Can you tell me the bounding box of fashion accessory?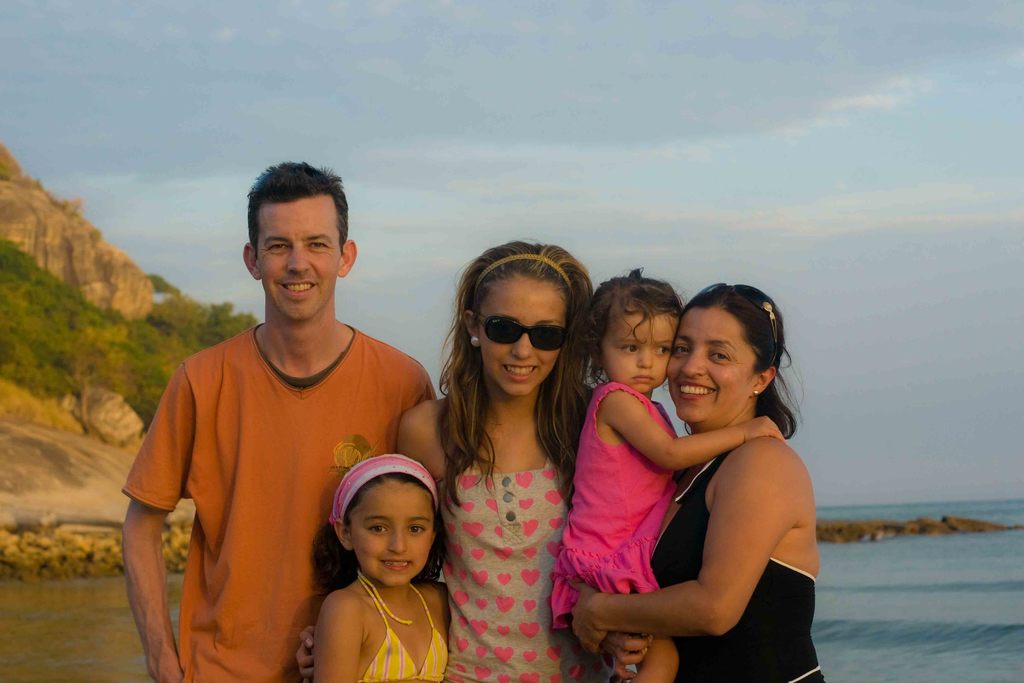
325:452:441:524.
